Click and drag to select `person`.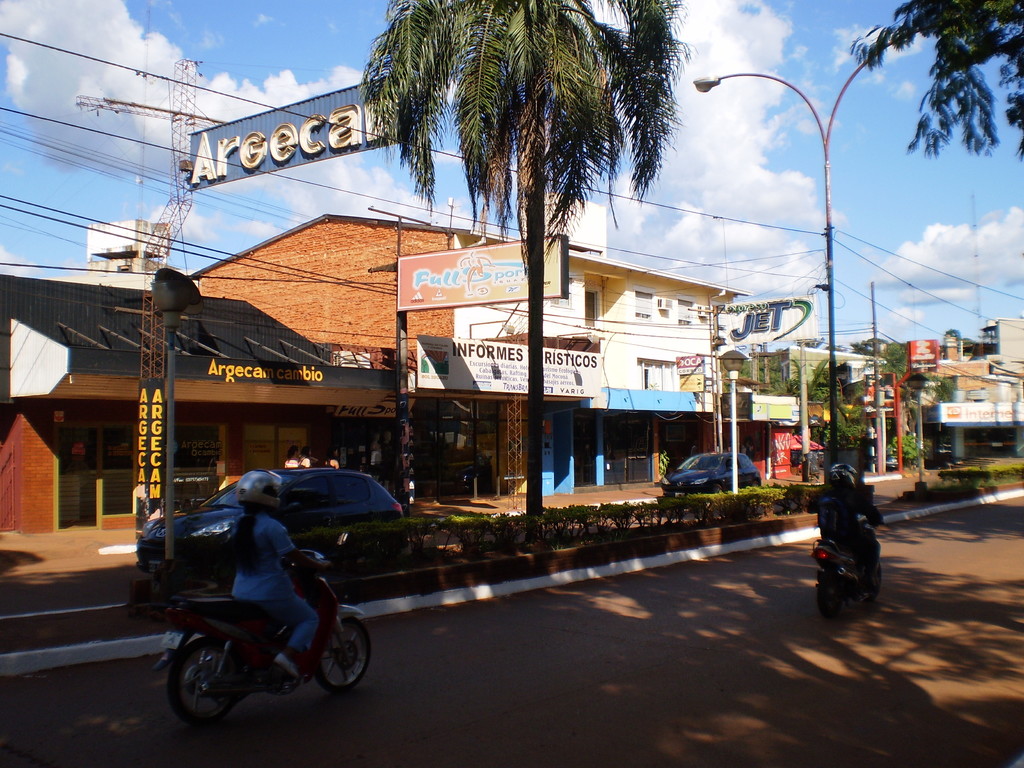
Selection: select_region(283, 445, 301, 472).
